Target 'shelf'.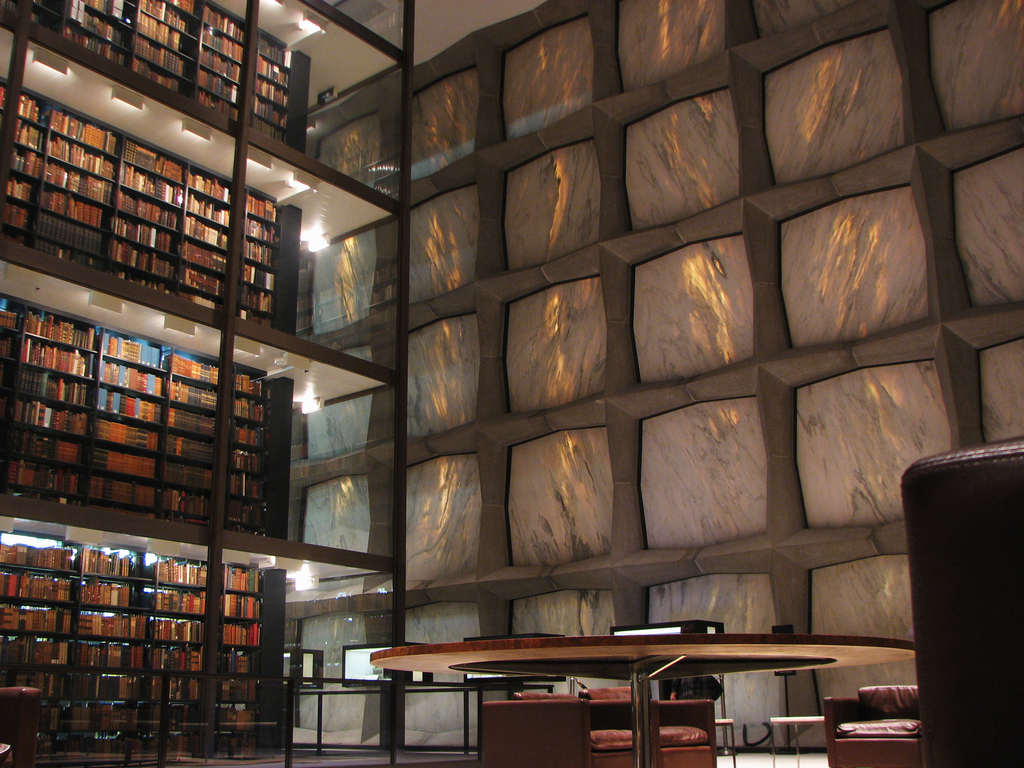
Target region: locate(35, 209, 106, 261).
